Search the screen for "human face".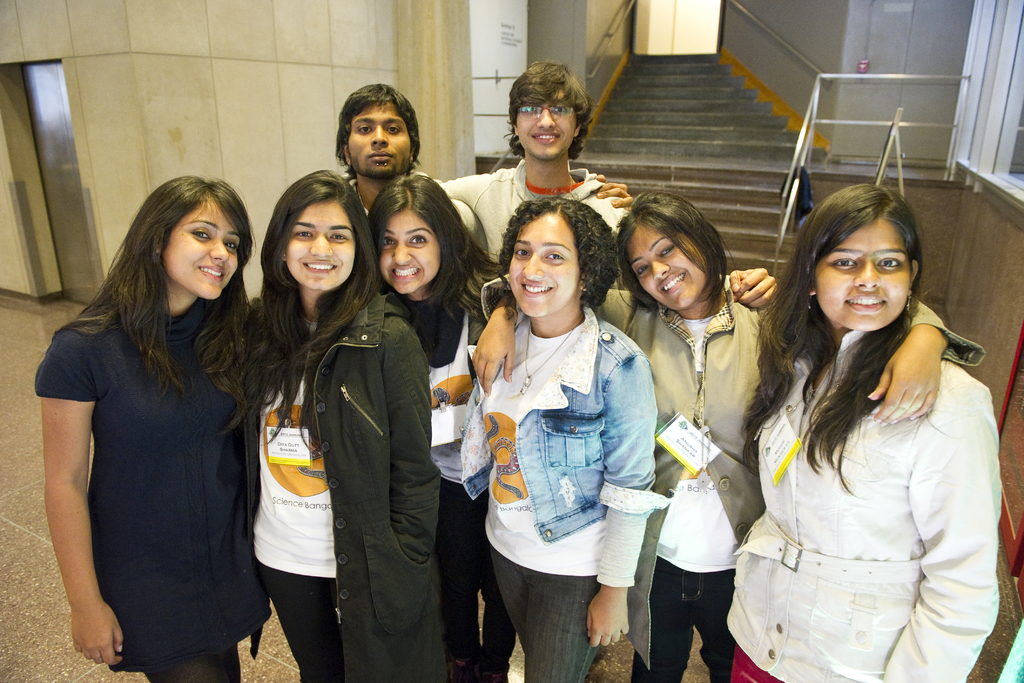
Found at bbox=(163, 199, 244, 298).
